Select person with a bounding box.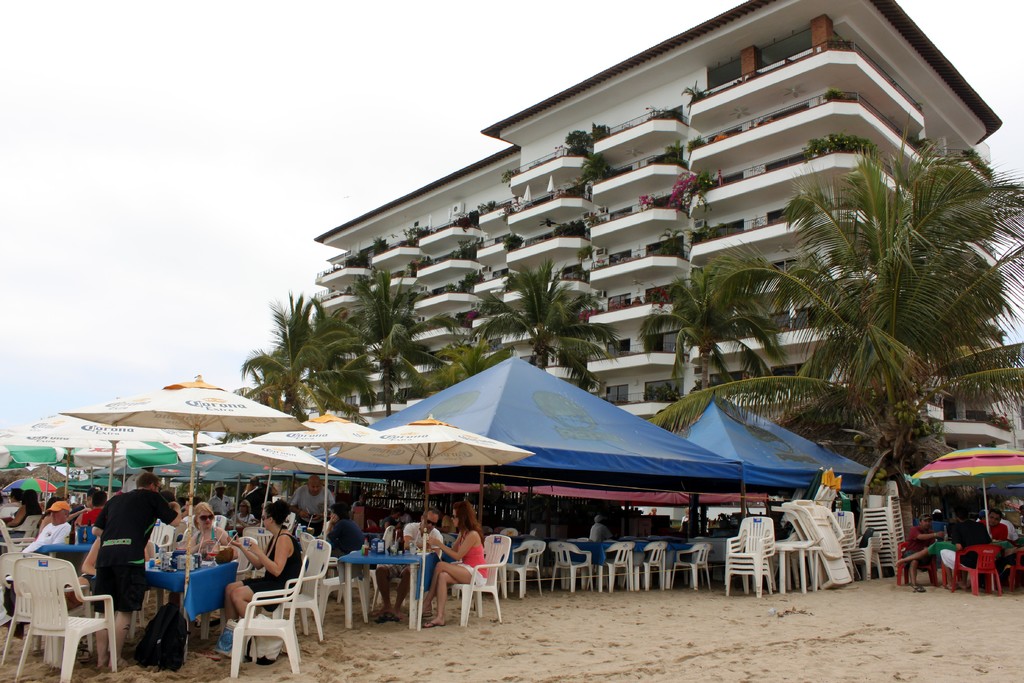
{"x1": 588, "y1": 516, "x2": 614, "y2": 545}.
